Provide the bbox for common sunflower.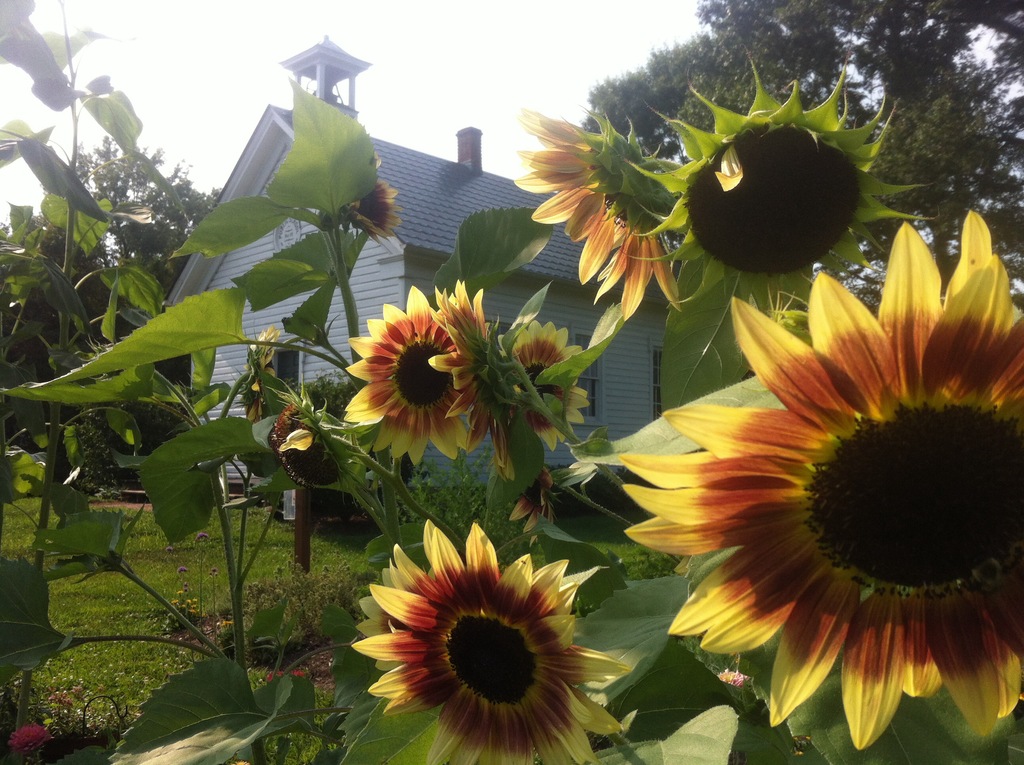
l=656, t=246, r=1023, b=762.
